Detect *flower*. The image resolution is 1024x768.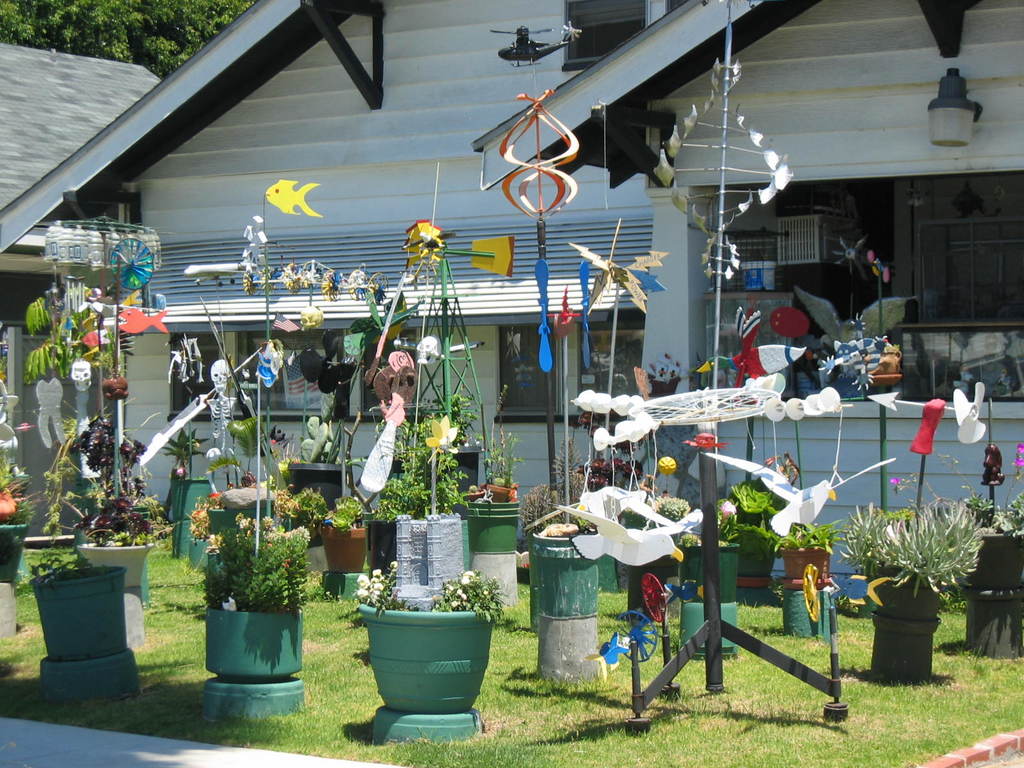
{"x1": 207, "y1": 492, "x2": 219, "y2": 502}.
